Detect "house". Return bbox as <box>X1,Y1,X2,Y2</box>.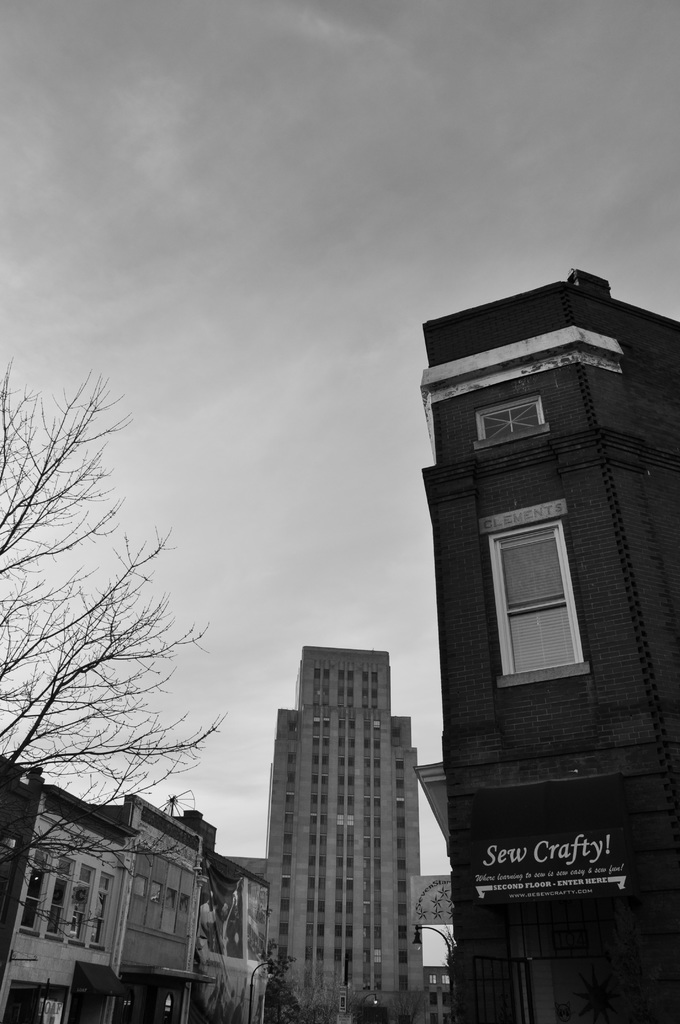
<box>0,785,208,1023</box>.
